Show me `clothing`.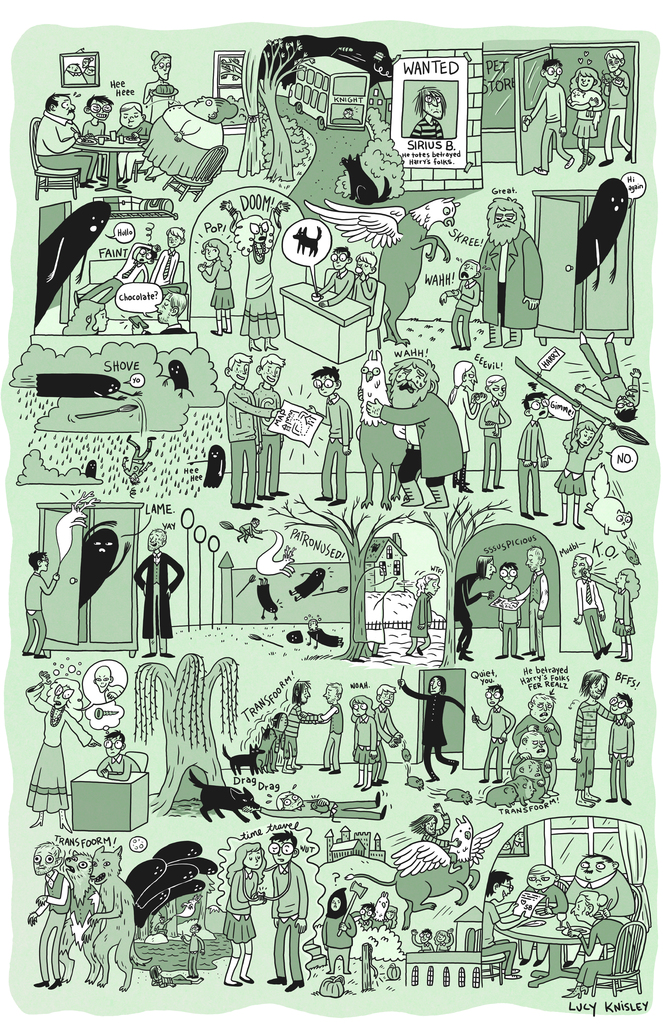
`clothing` is here: 391/589/443/645.
